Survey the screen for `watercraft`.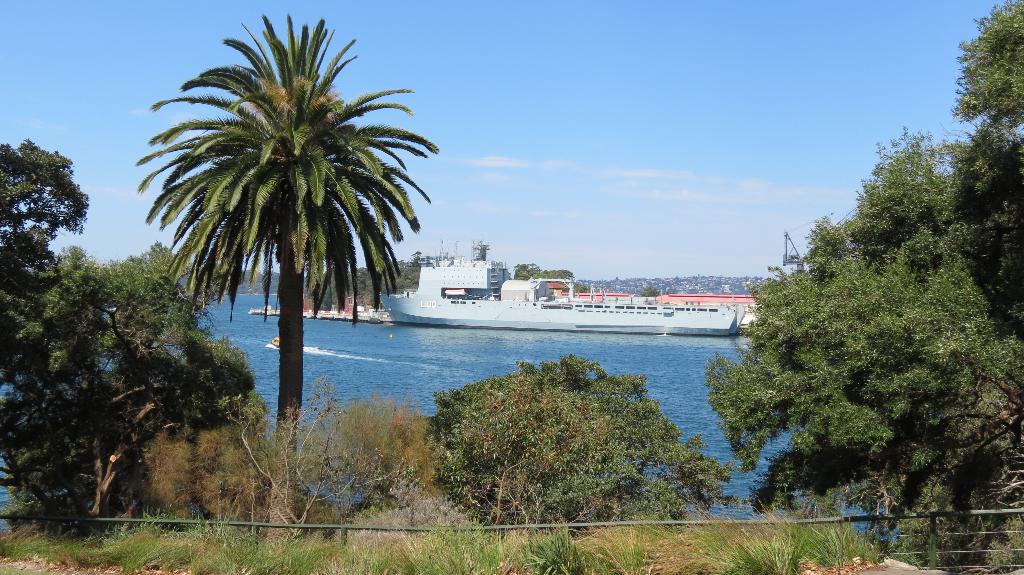
Survey found: 244/285/398/328.
